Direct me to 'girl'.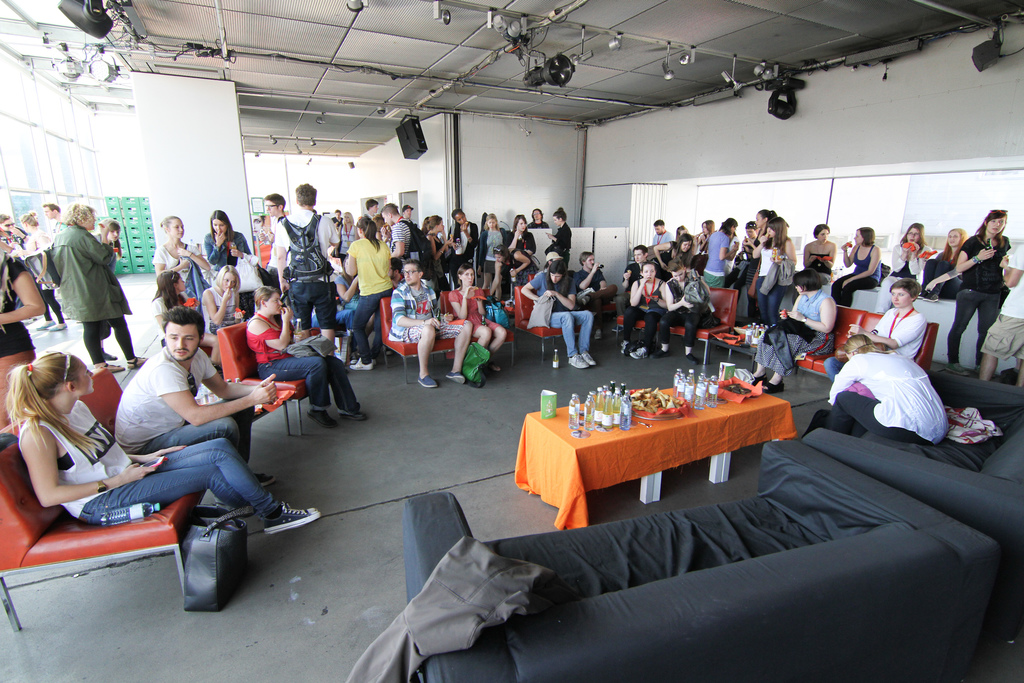
Direction: box=[201, 208, 252, 271].
